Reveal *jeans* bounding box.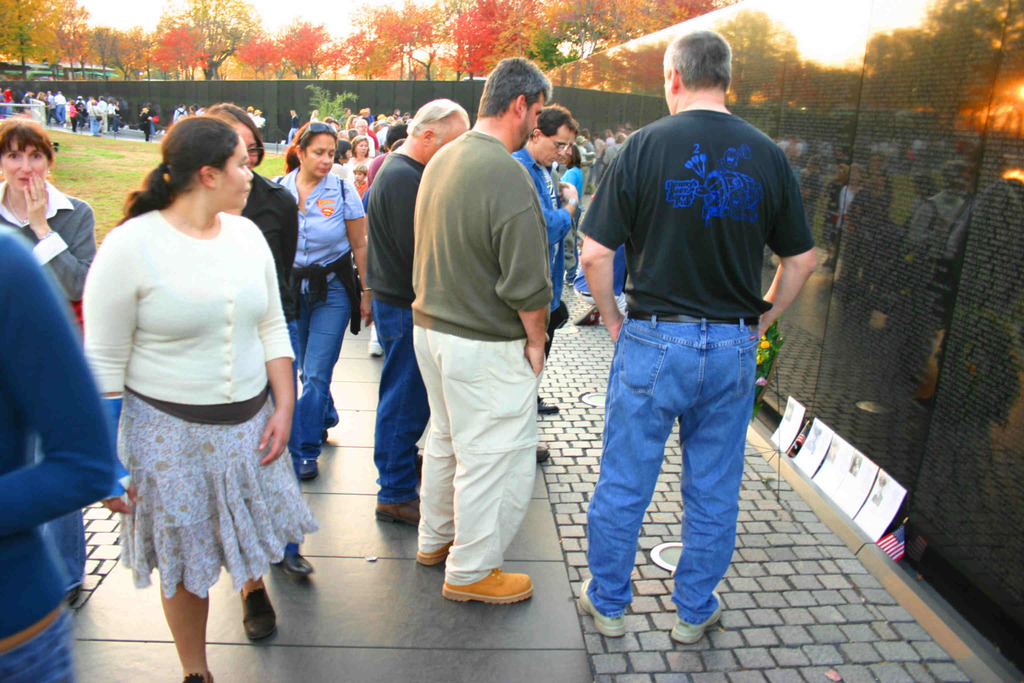
Revealed: Rect(0, 609, 69, 682).
